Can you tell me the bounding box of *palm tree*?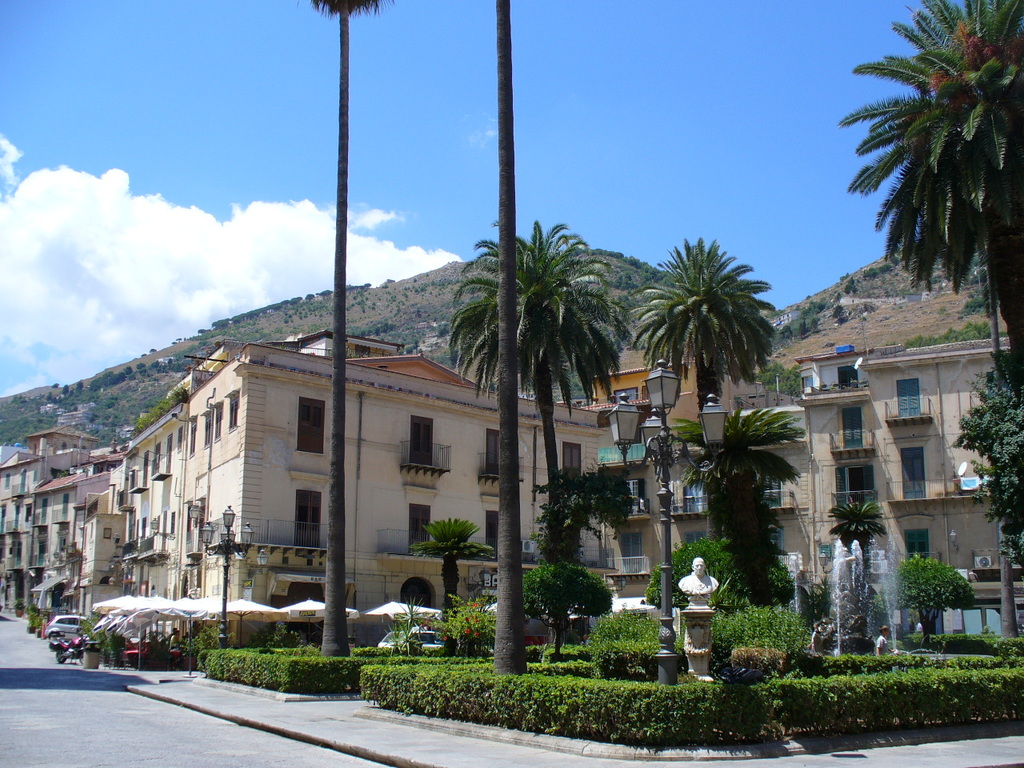
l=491, t=0, r=555, b=682.
